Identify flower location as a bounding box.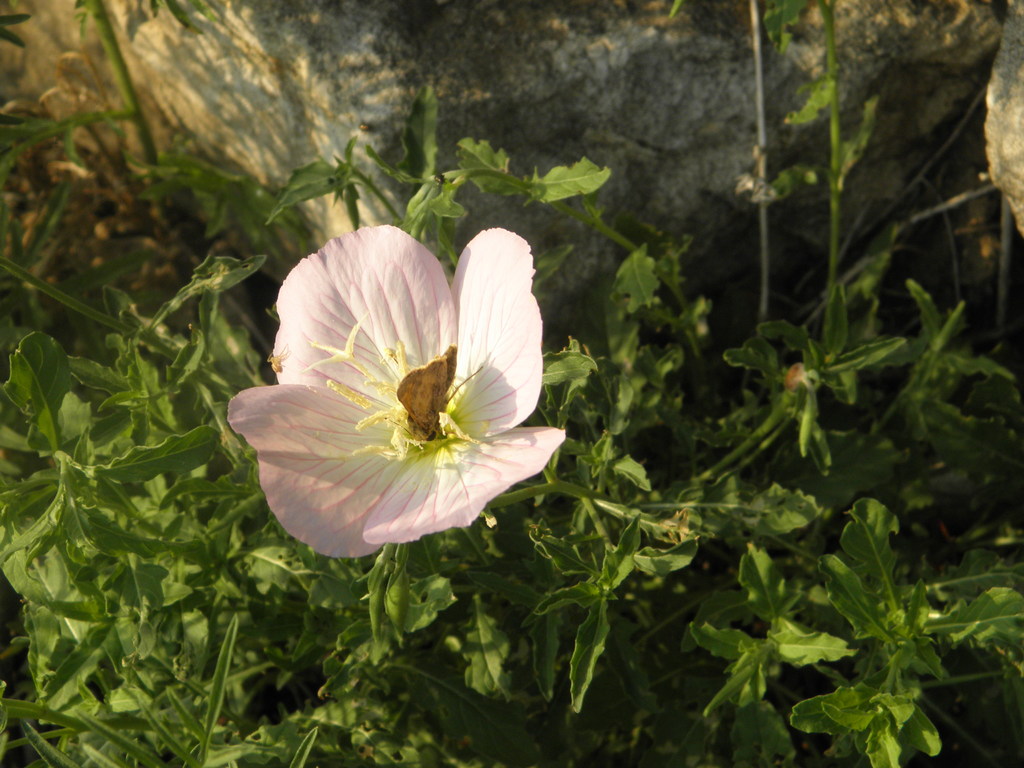
227 235 554 578.
